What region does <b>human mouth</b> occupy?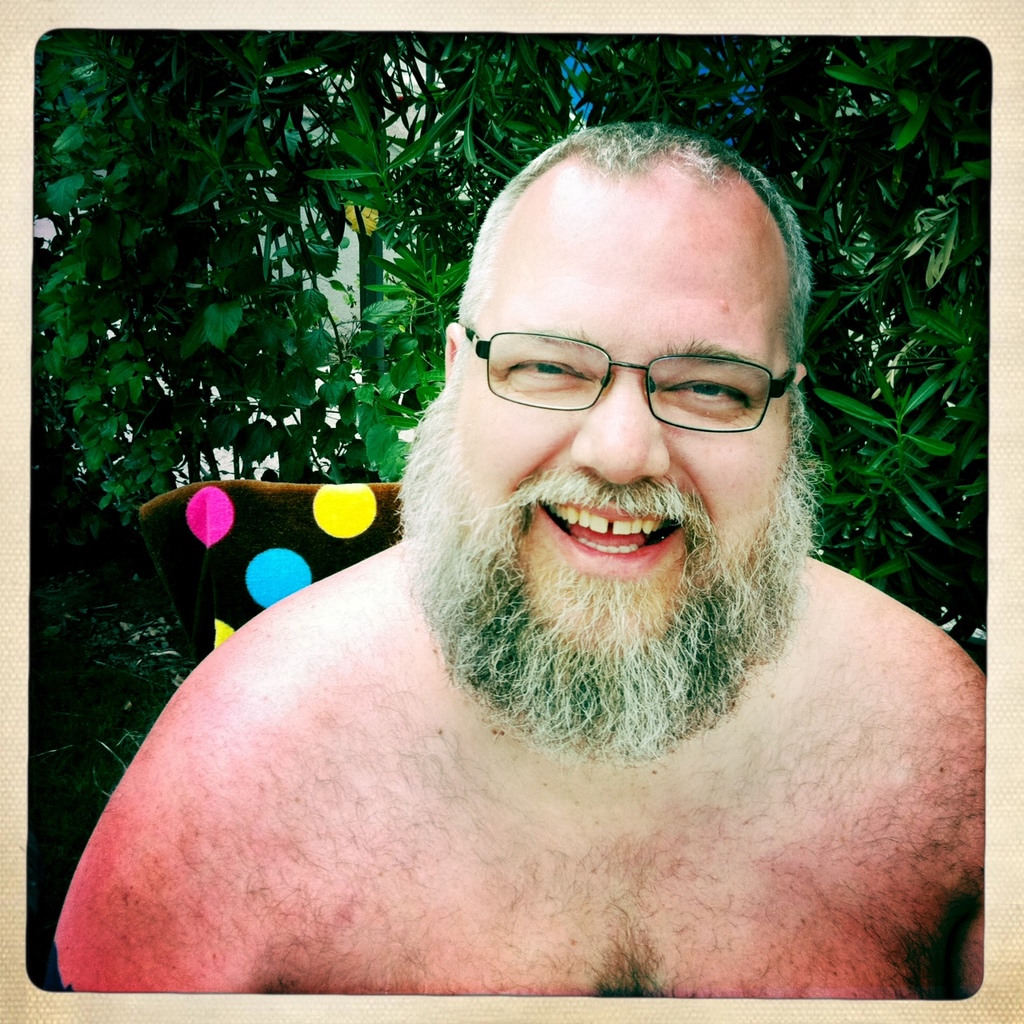
box(533, 495, 682, 579).
